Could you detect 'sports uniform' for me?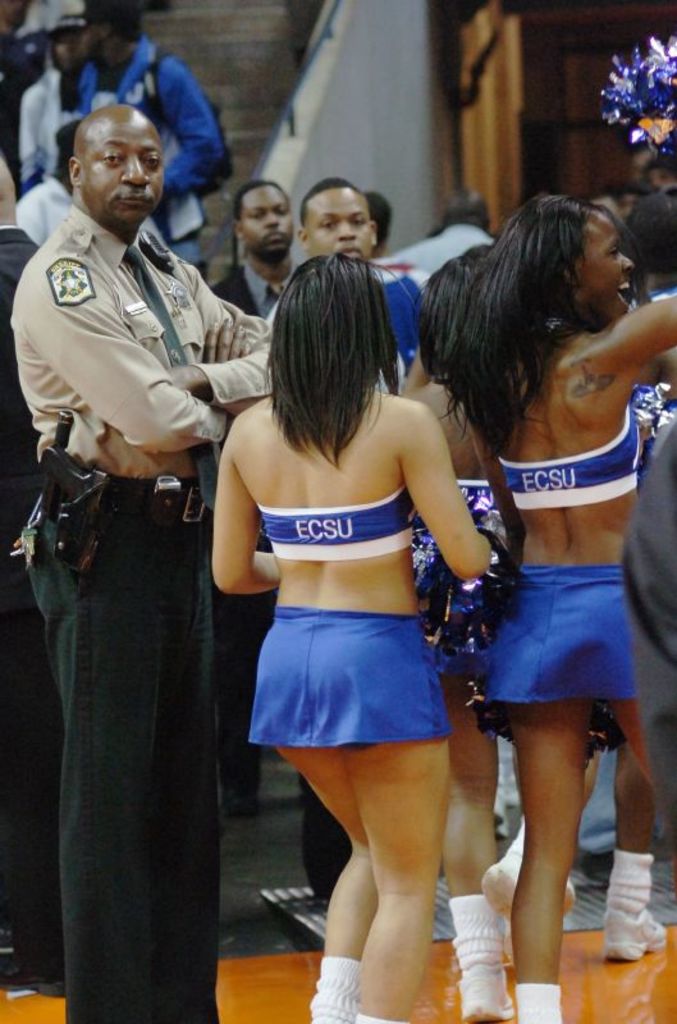
Detection result: <region>260, 488, 418, 567</region>.
